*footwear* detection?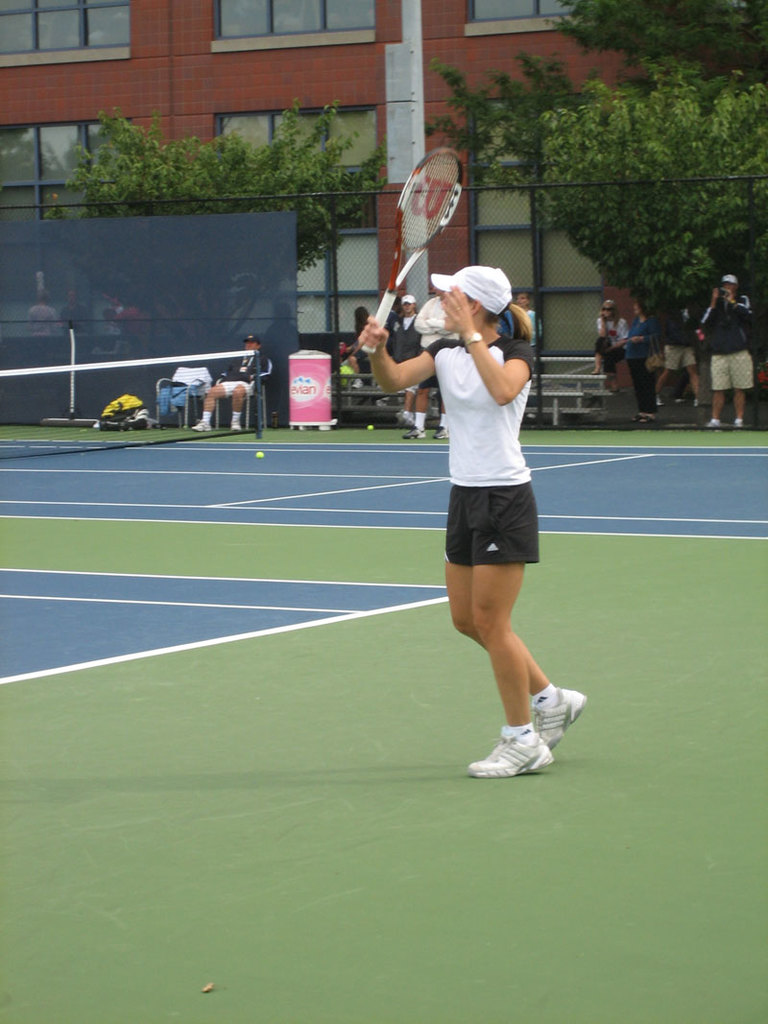
box(190, 417, 215, 434)
